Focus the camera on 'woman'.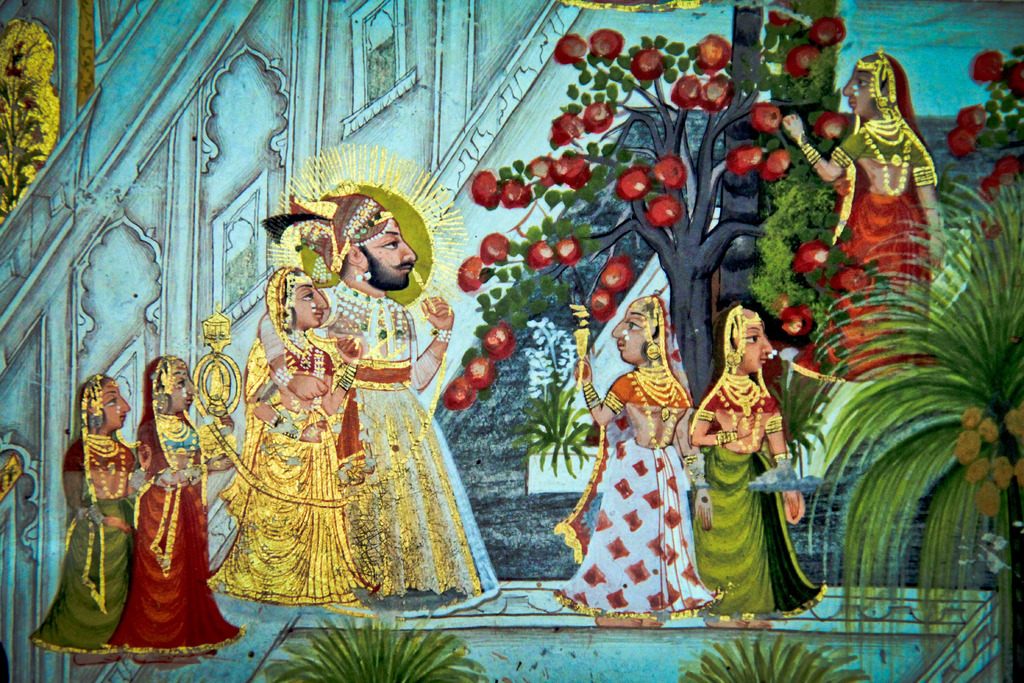
Focus region: locate(114, 333, 205, 645).
